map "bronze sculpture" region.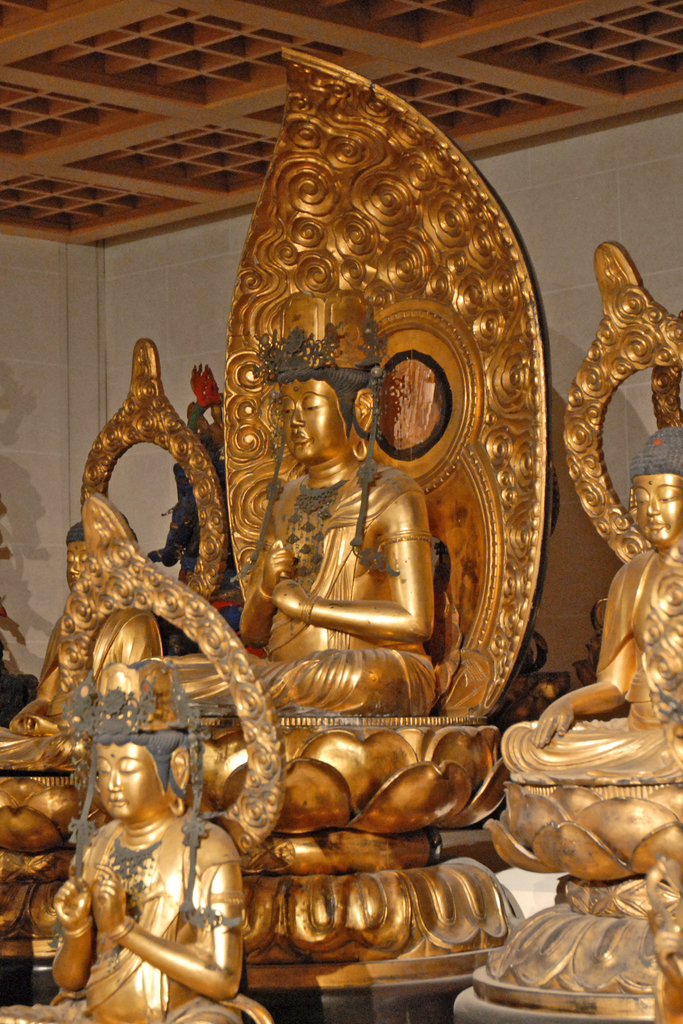
Mapped to x1=471 y1=243 x2=682 y2=1023.
